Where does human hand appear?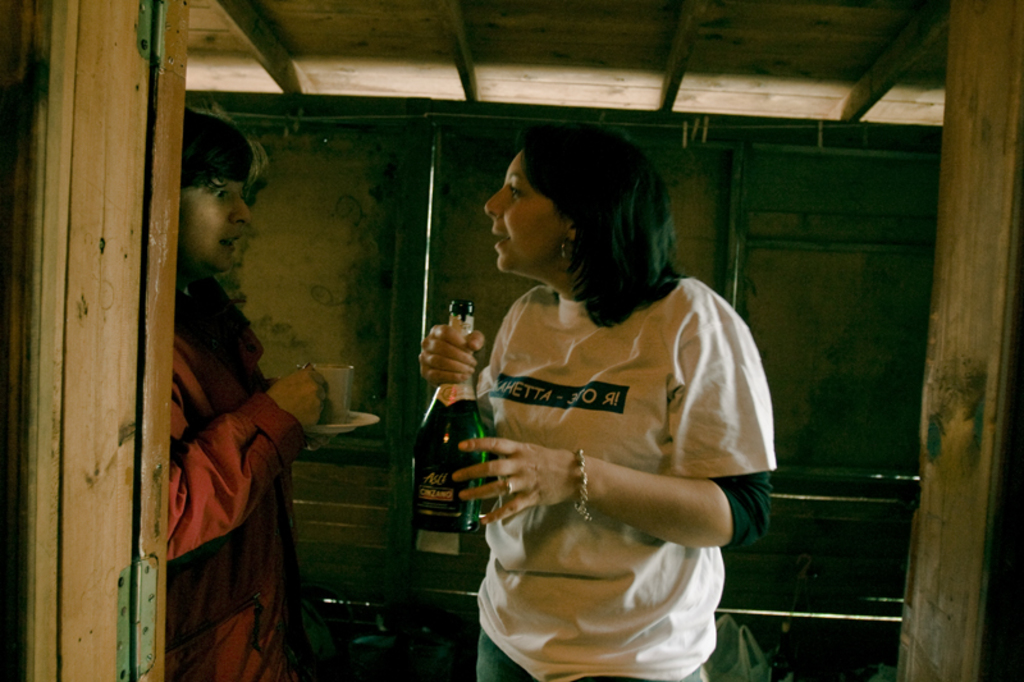
Appears at Rect(415, 328, 495, 399).
